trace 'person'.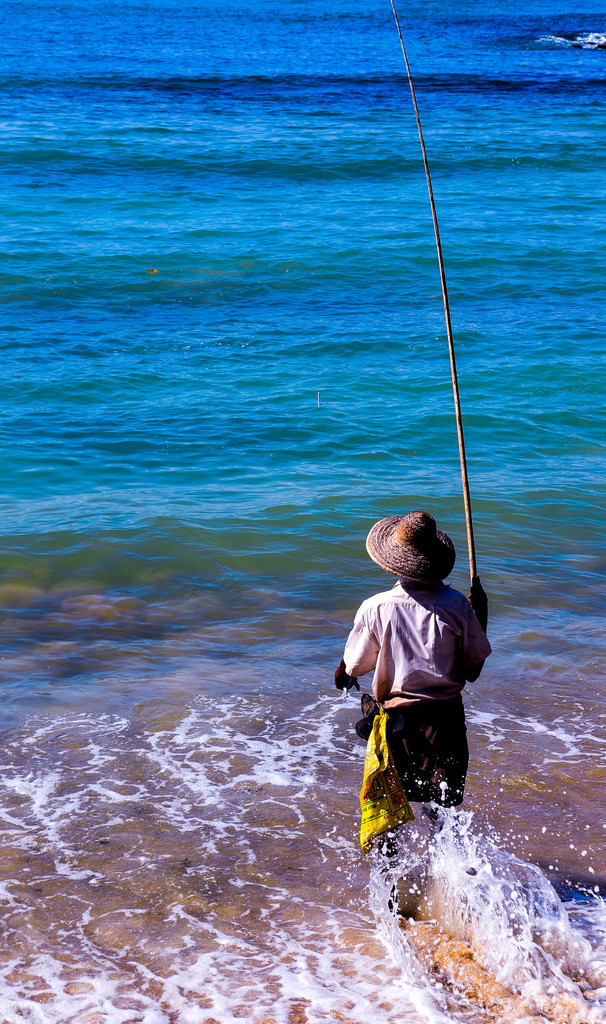
Traced to 340:496:490:884.
